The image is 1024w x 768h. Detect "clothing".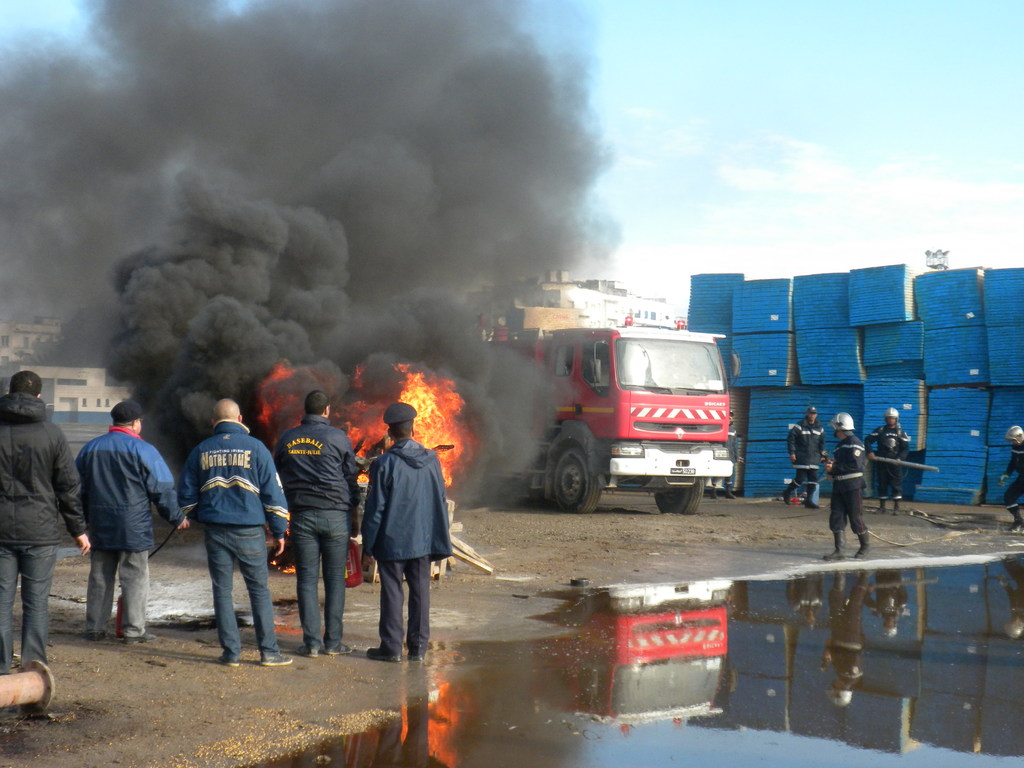
Detection: (76, 424, 182, 634).
